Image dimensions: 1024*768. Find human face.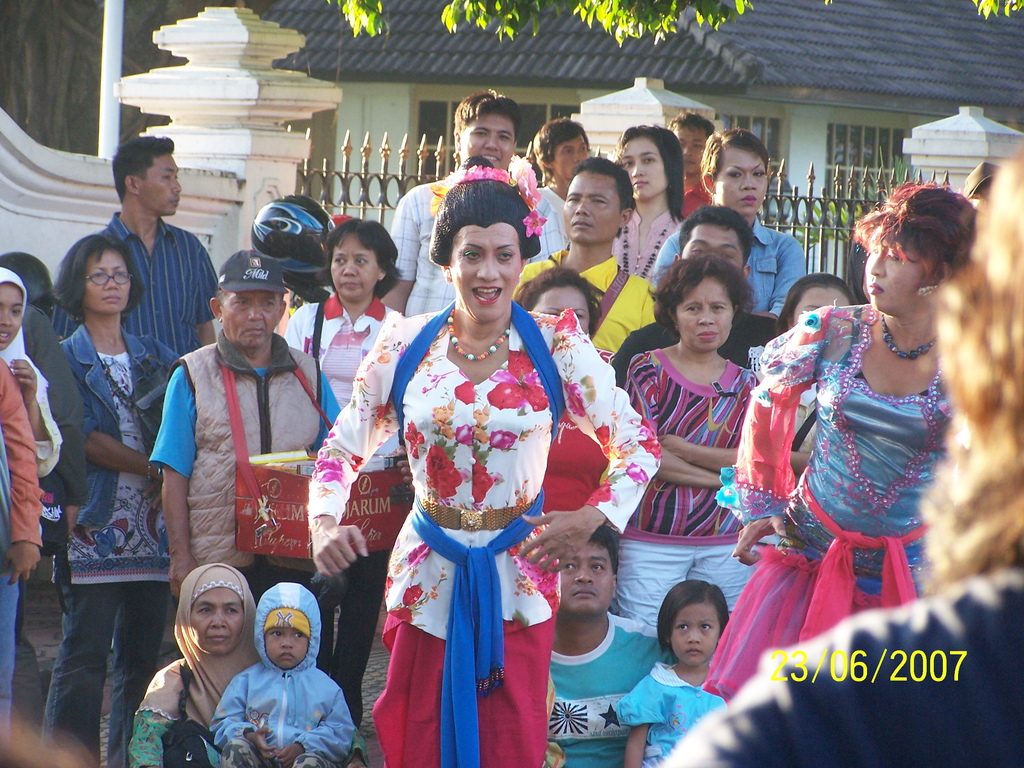
263 628 306 669.
